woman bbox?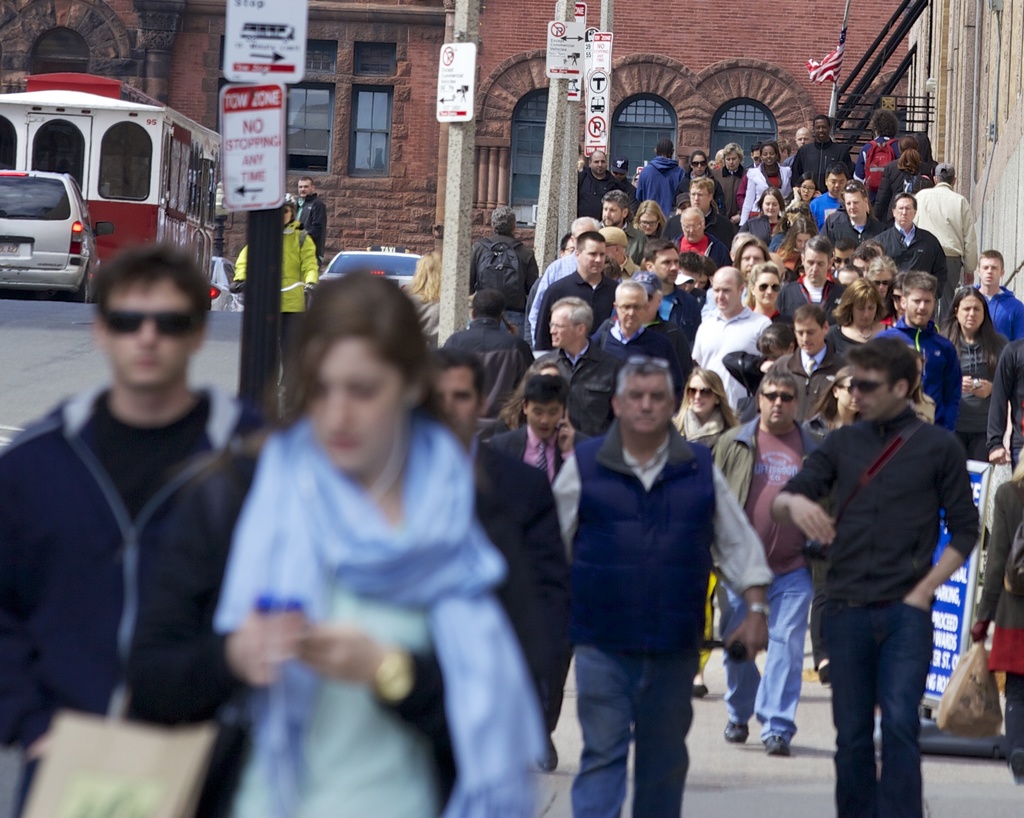
799 365 863 686
